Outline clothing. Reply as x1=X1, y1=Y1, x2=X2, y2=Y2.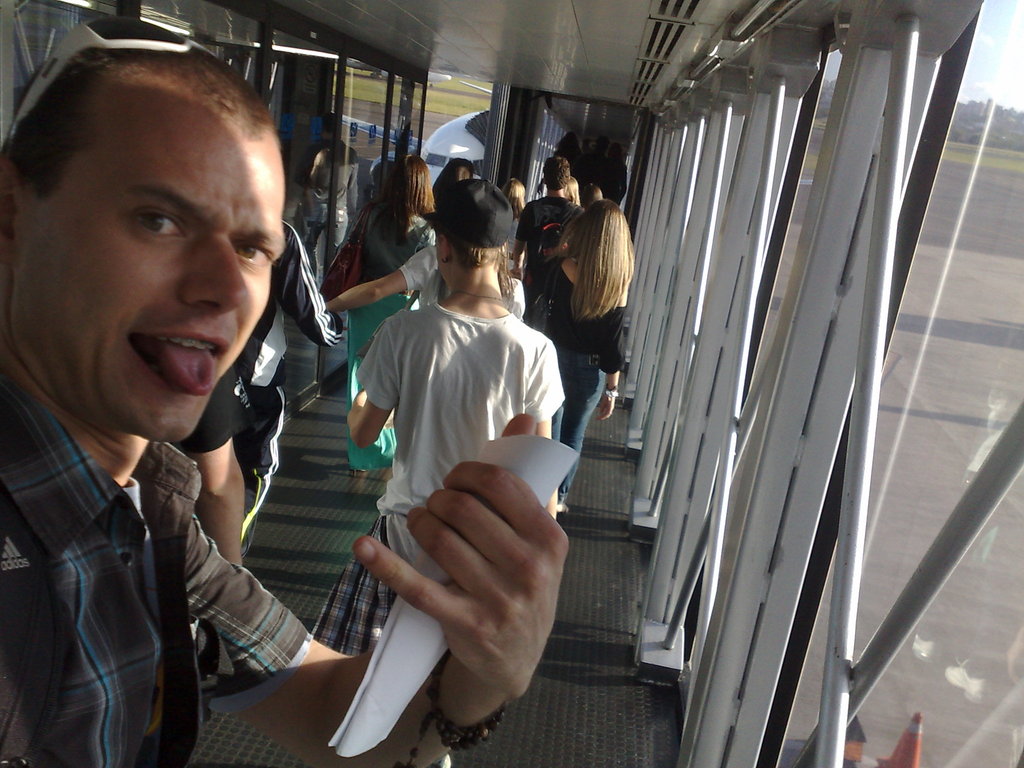
x1=0, y1=259, x2=295, y2=751.
